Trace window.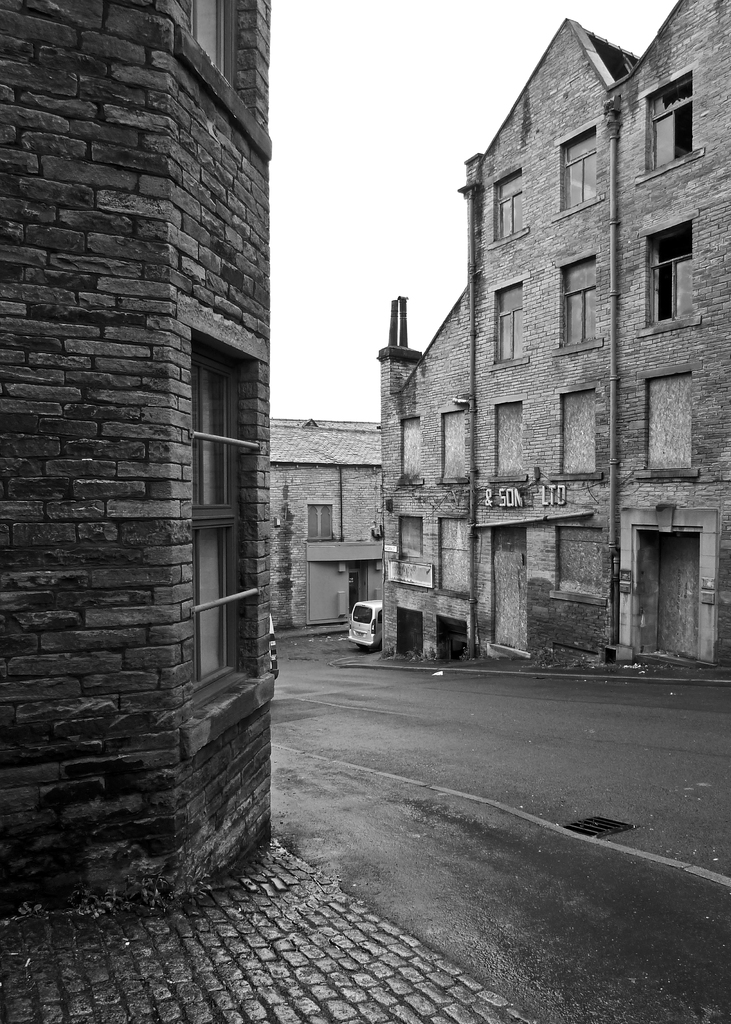
Traced to box(563, 127, 596, 211).
